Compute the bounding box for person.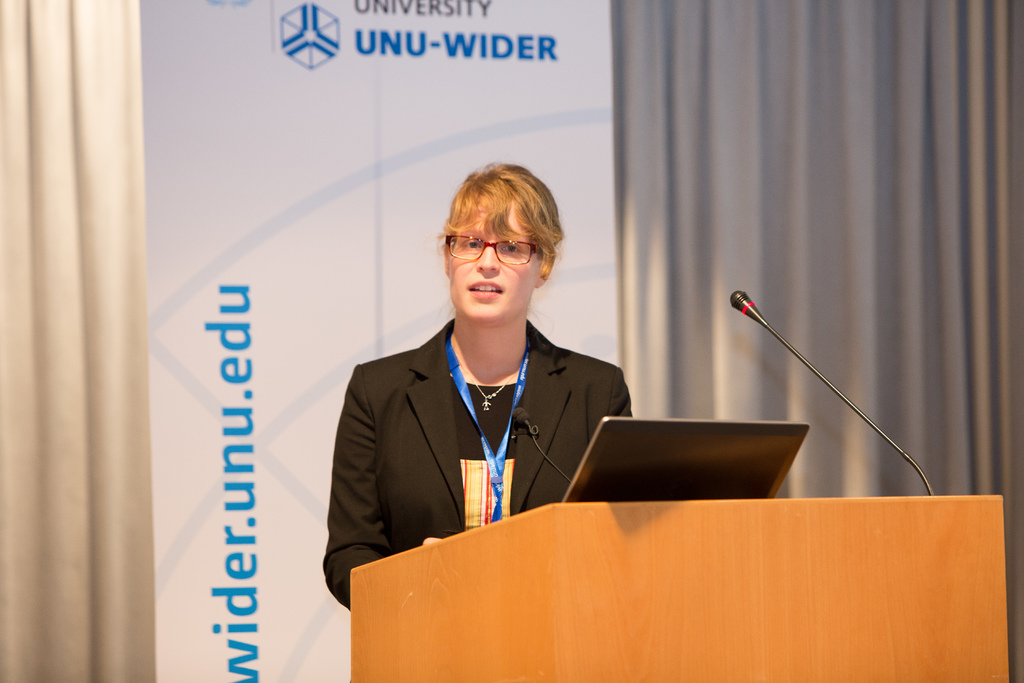
l=323, t=160, r=634, b=612.
